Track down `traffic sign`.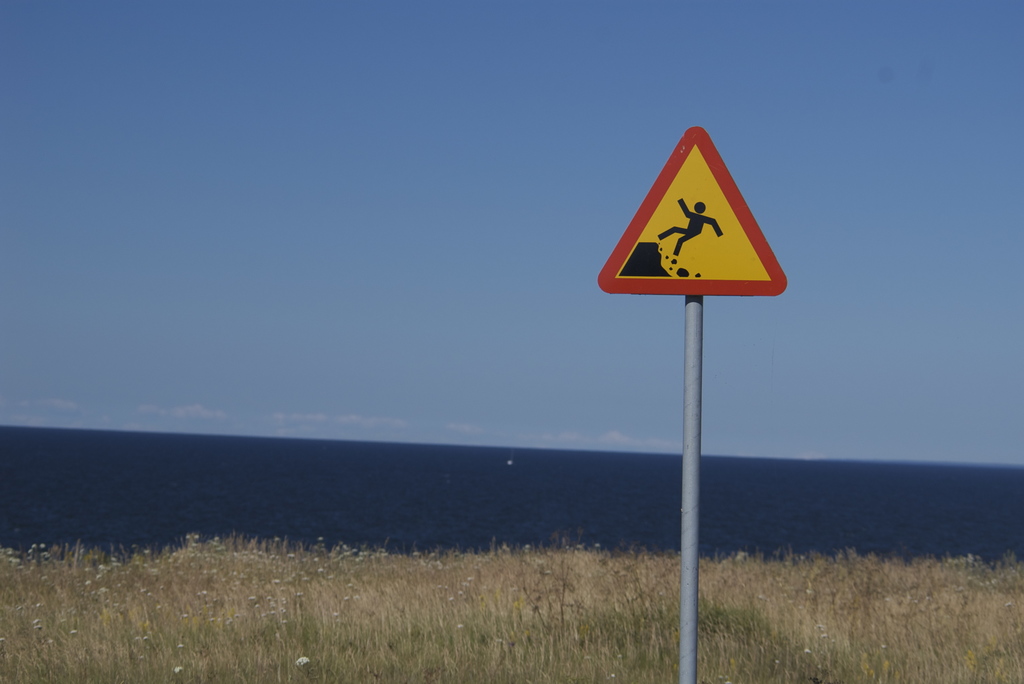
Tracked to l=595, t=125, r=785, b=297.
